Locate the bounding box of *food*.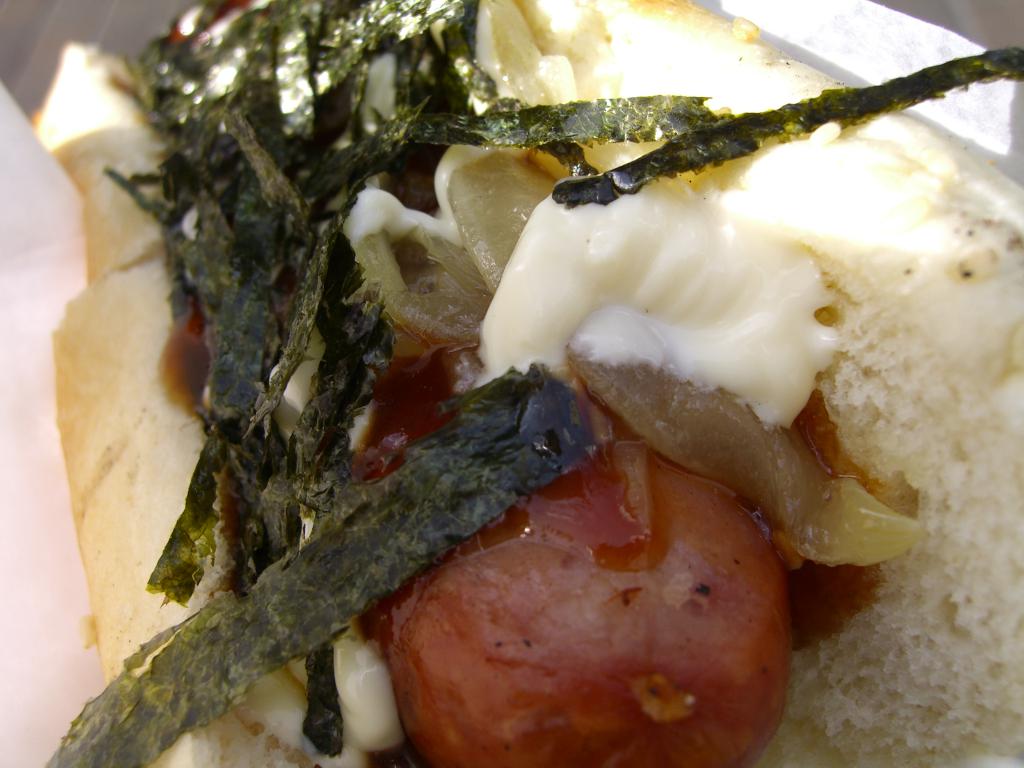
Bounding box: locate(10, 81, 1010, 733).
